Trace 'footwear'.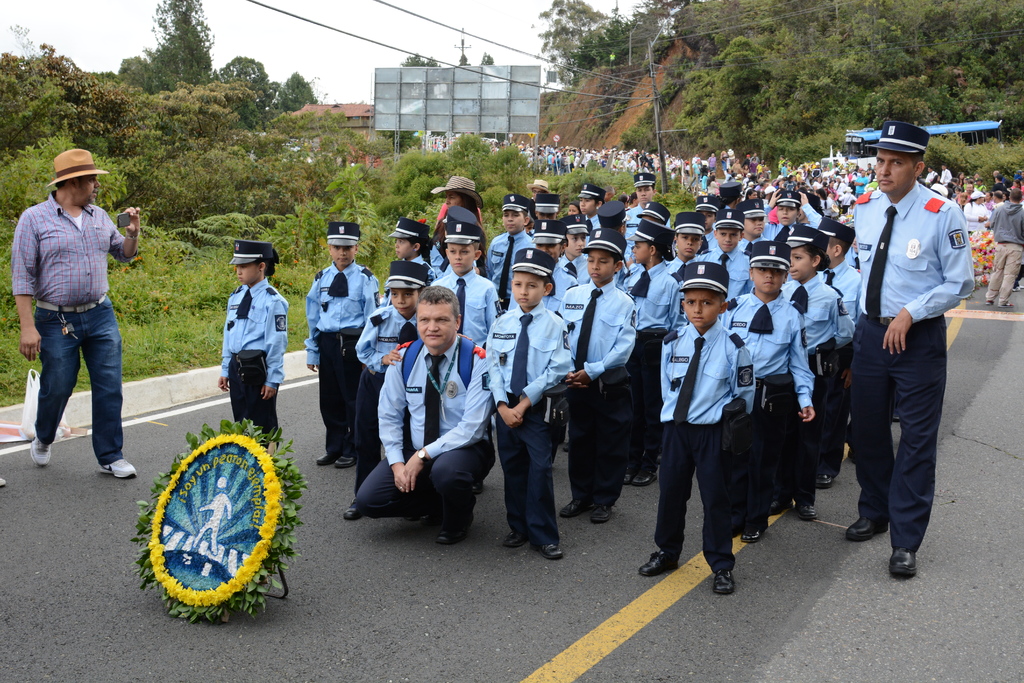
Traced to locate(507, 533, 522, 548).
